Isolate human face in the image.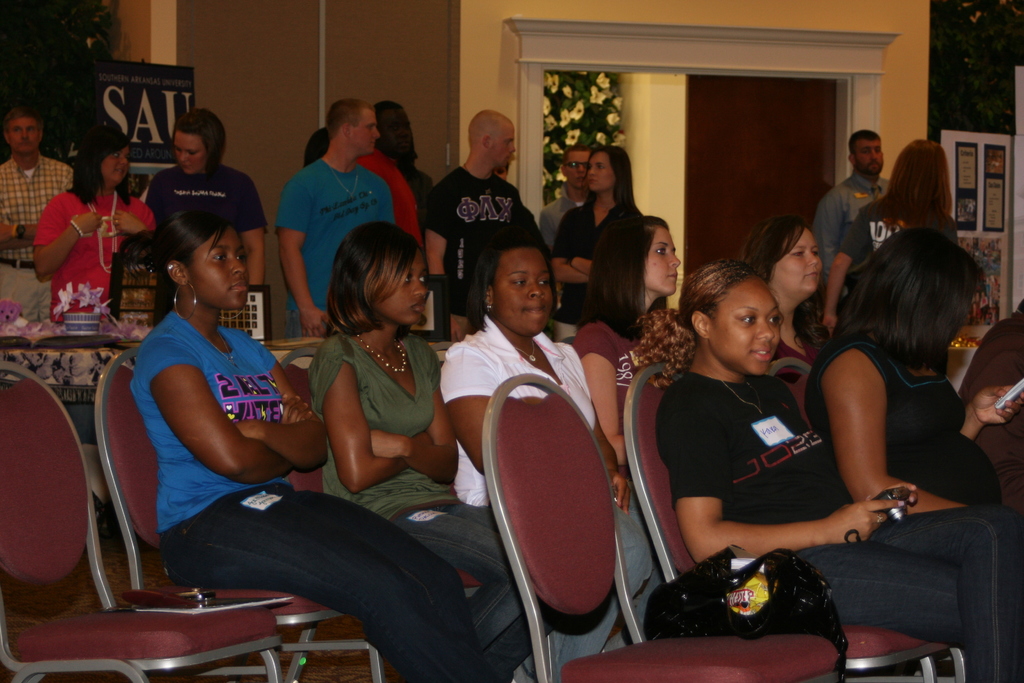
Isolated region: {"x1": 376, "y1": 256, "x2": 429, "y2": 327}.
